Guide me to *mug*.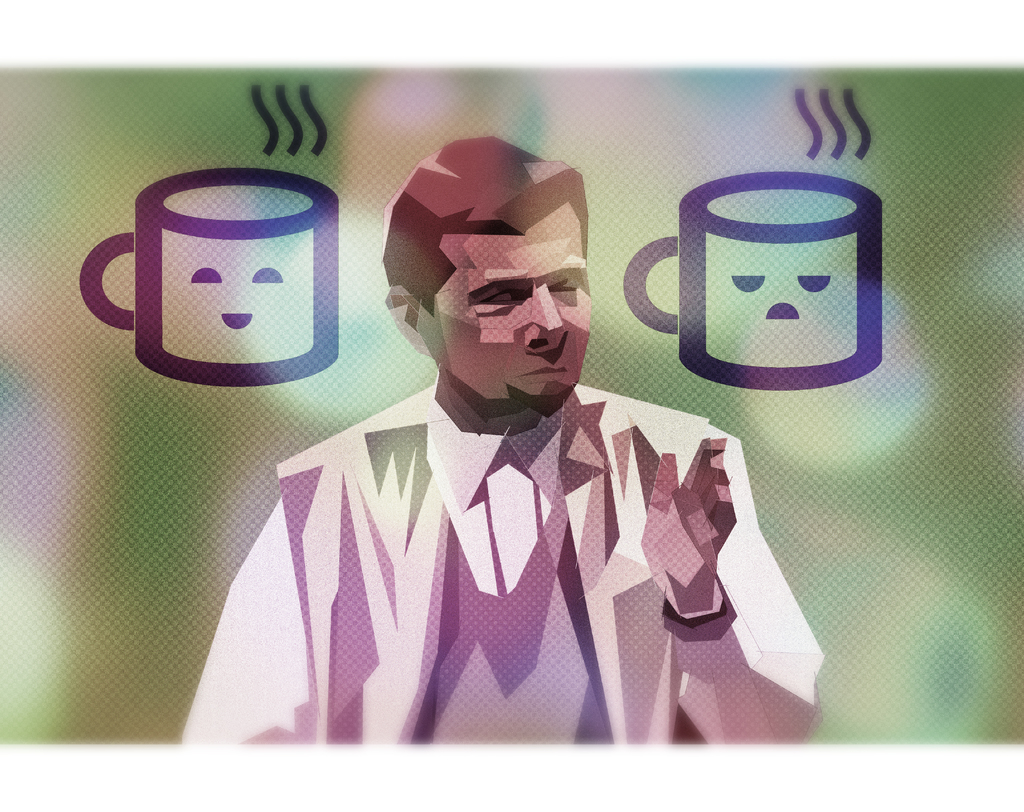
Guidance: bbox=(626, 170, 881, 390).
